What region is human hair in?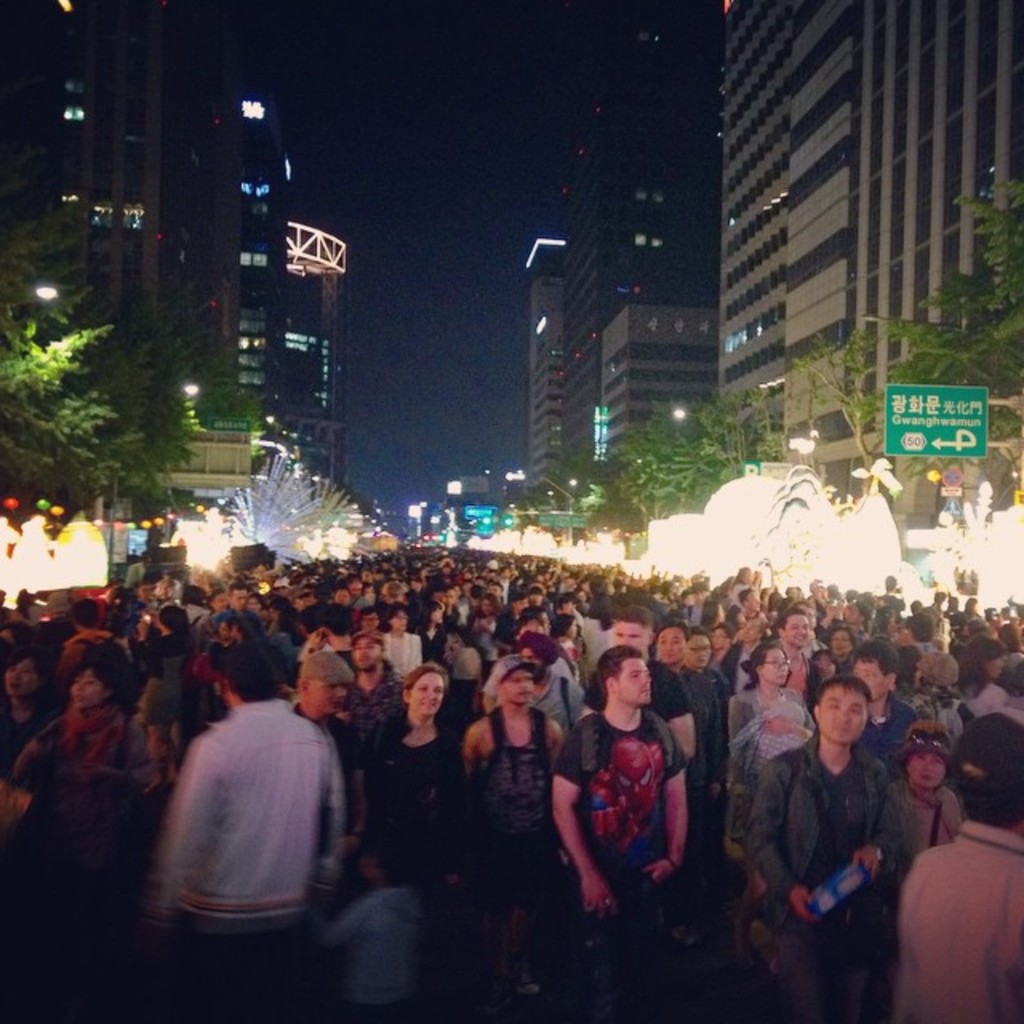
363/835/413/888.
